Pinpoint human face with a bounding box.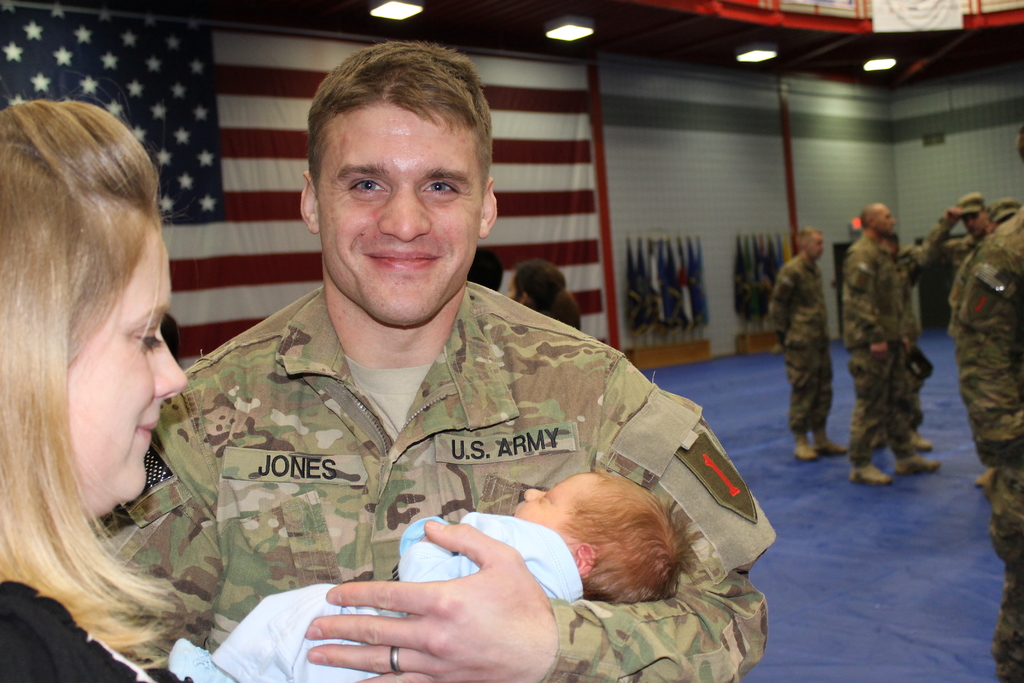
875/206/896/236.
